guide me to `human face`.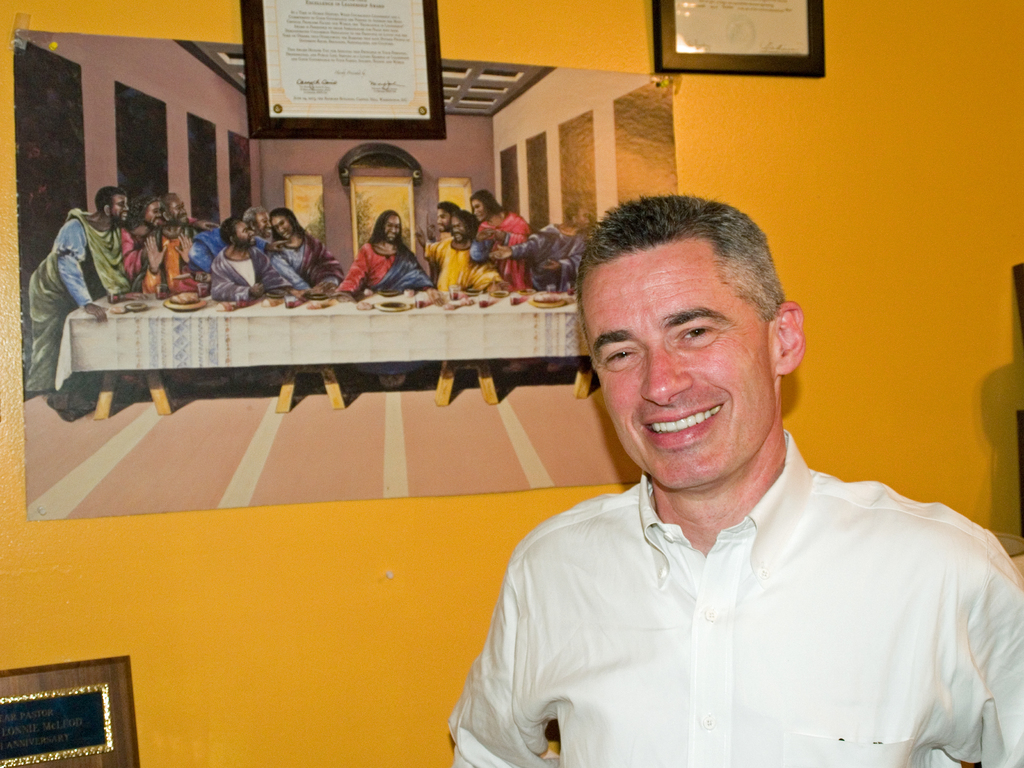
Guidance: box(168, 194, 187, 225).
